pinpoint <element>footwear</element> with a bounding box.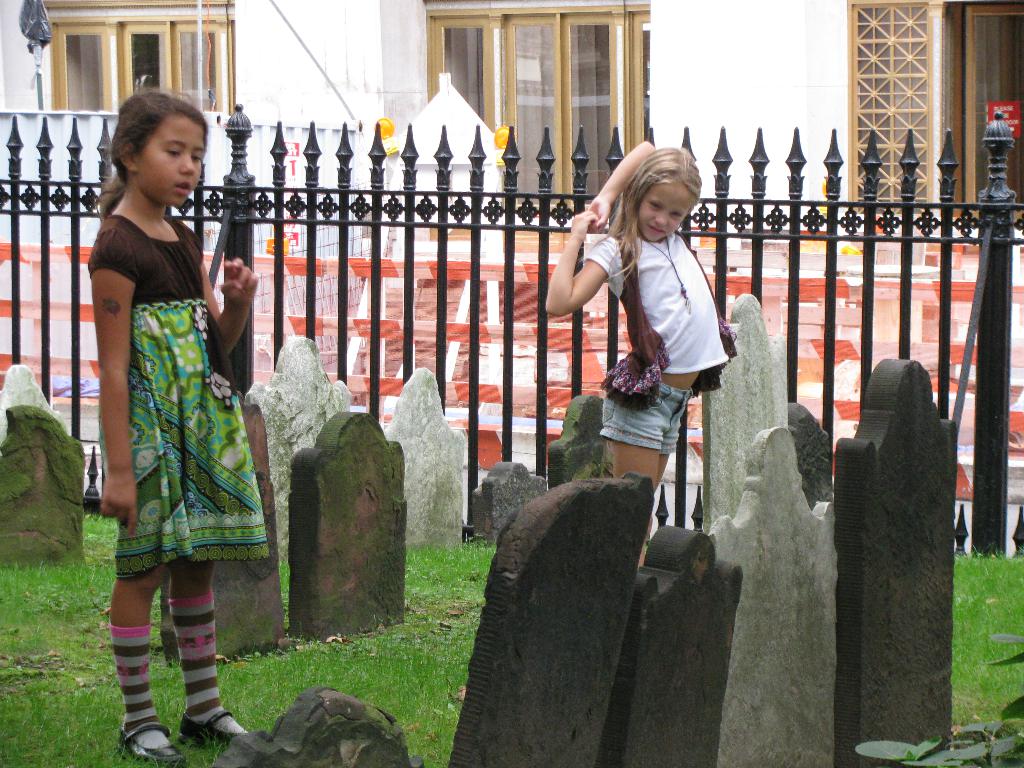
197, 703, 246, 746.
